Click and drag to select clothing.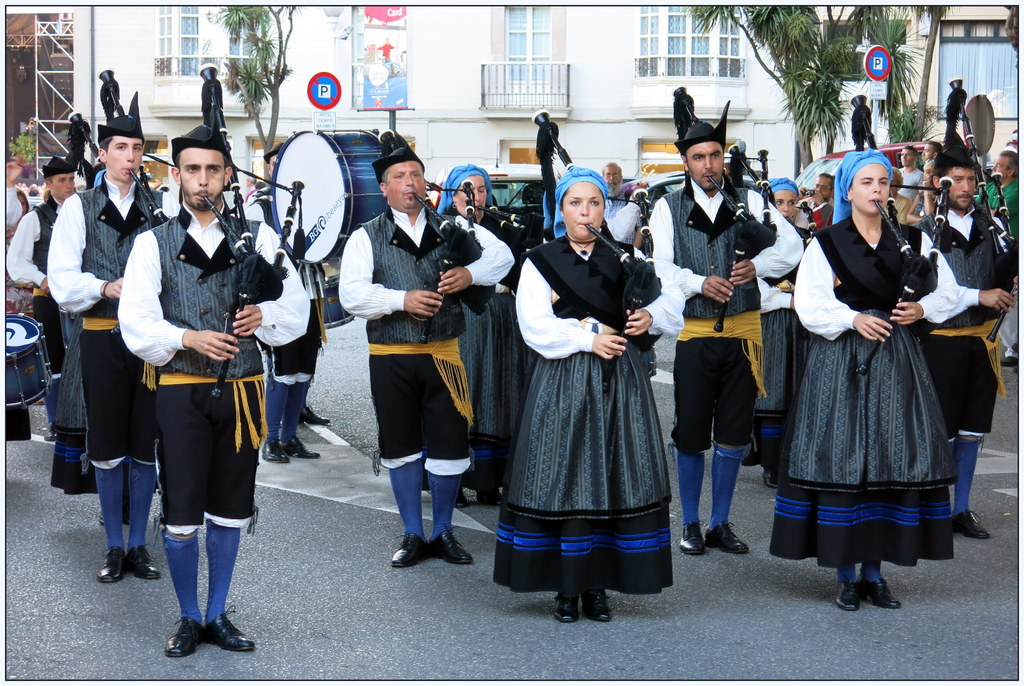
Selection: crop(765, 216, 954, 568).
